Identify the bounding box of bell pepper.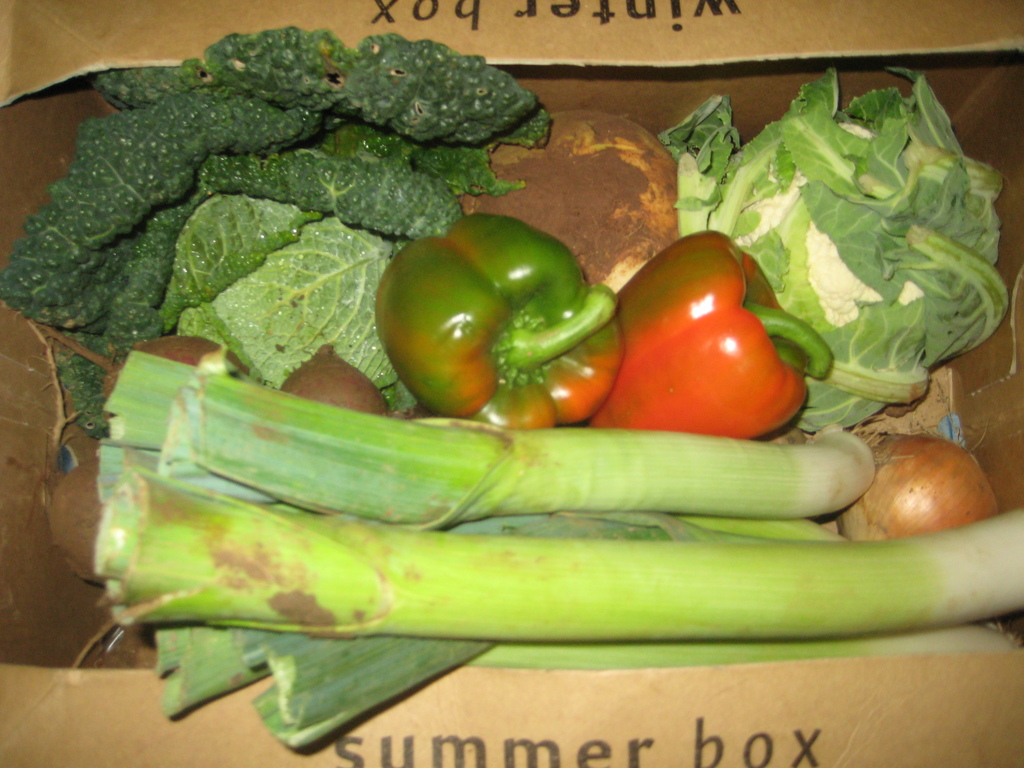
(593,227,833,444).
